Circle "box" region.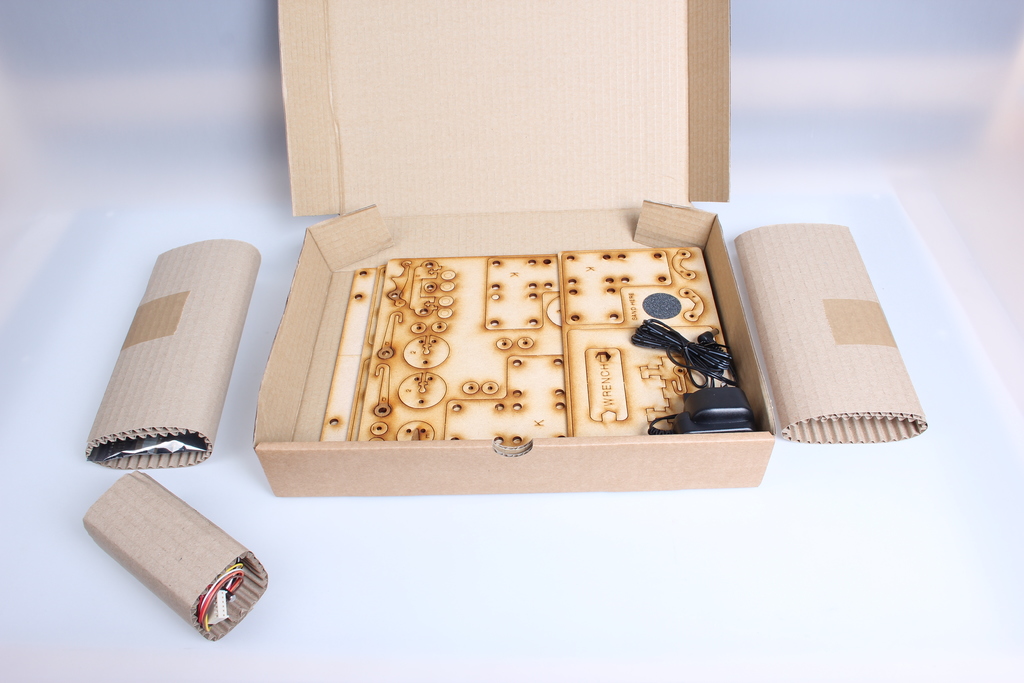
Region: locate(83, 472, 269, 641).
